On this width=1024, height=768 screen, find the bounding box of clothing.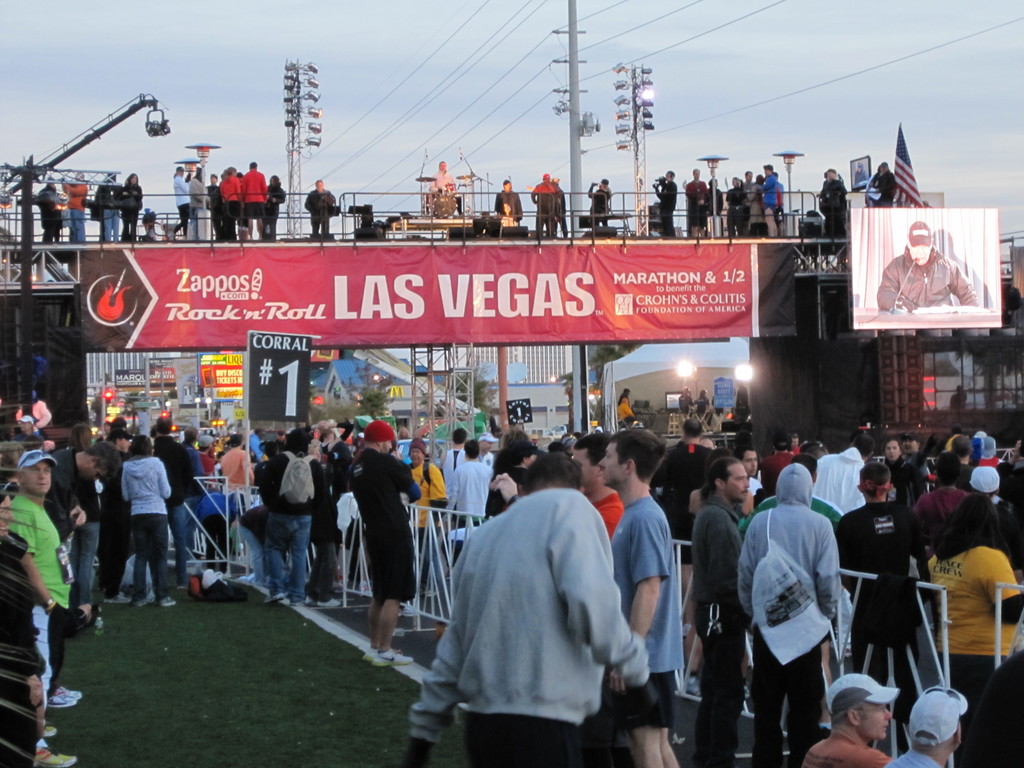
Bounding box: [877,172,897,201].
